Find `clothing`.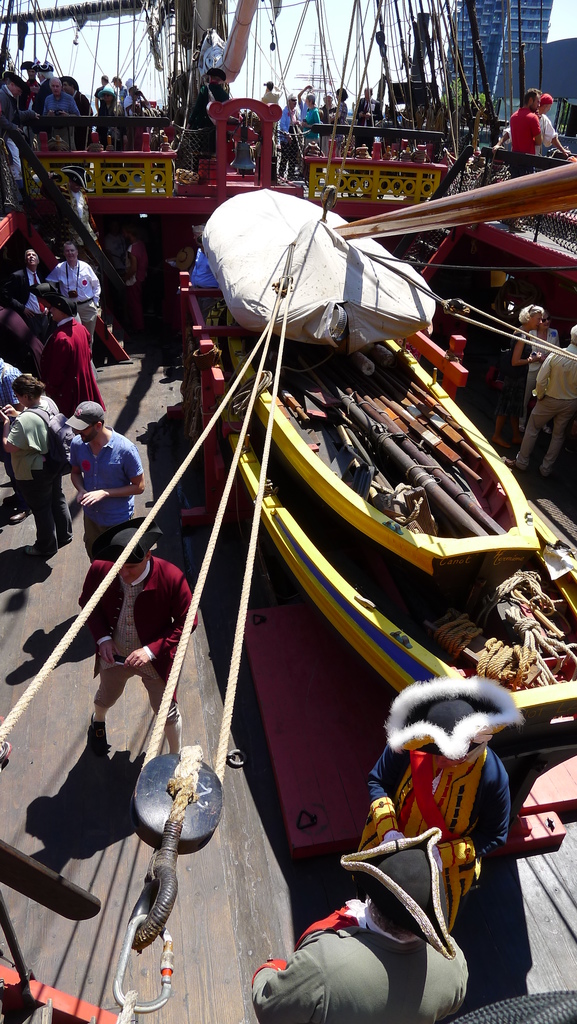
242 923 468 1023.
